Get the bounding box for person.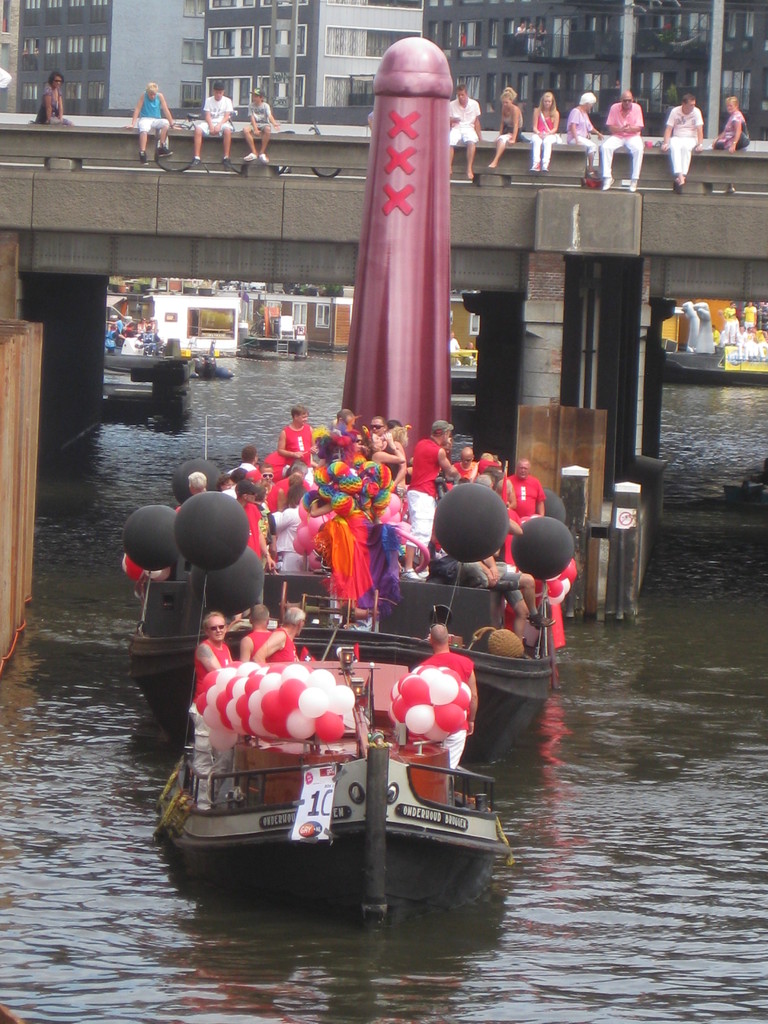
[x1=401, y1=623, x2=477, y2=764].
